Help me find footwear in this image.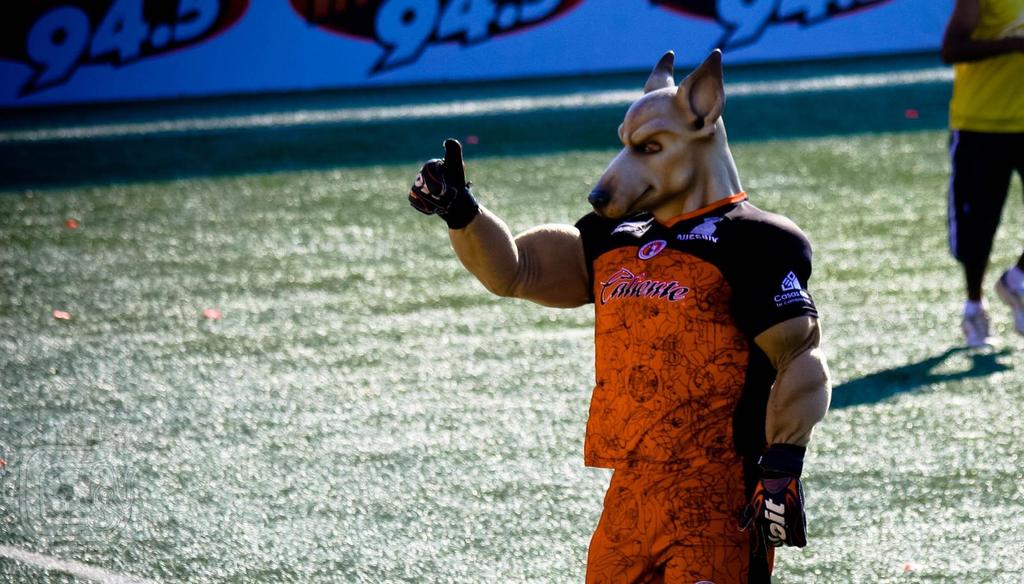
Found it: detection(959, 302, 991, 359).
